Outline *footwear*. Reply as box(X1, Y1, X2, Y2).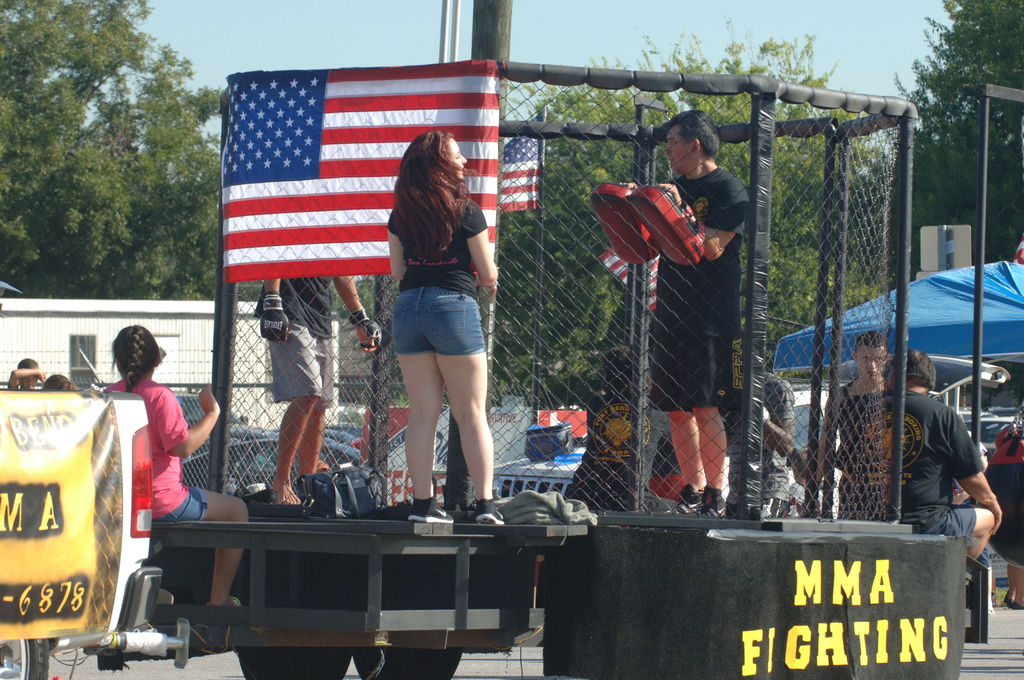
box(703, 492, 721, 519).
